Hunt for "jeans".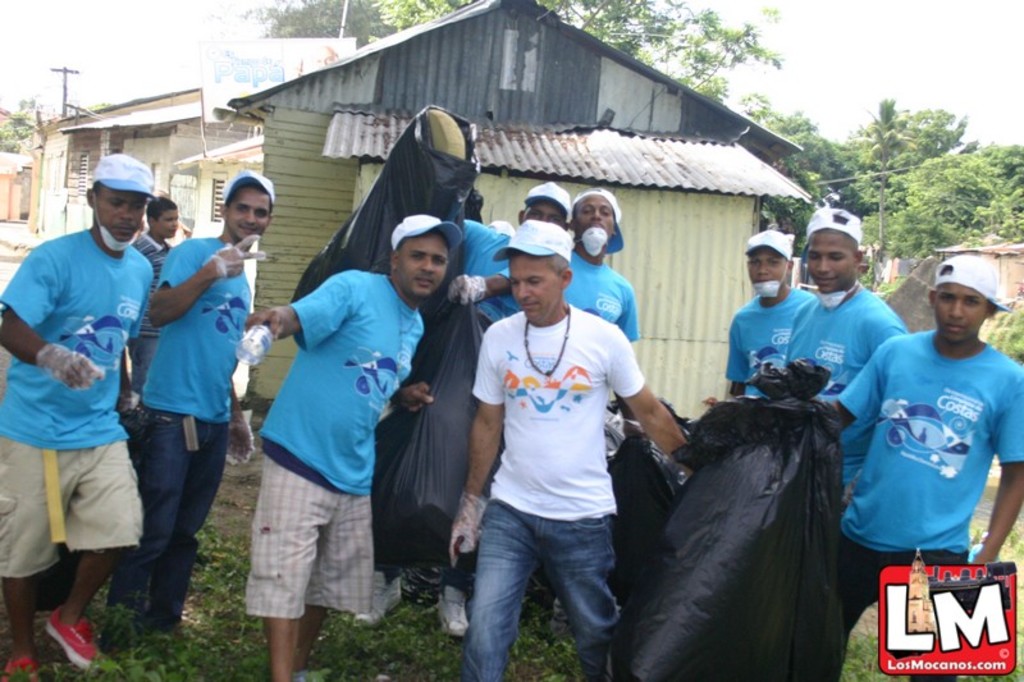
Hunted down at (105,399,228,636).
